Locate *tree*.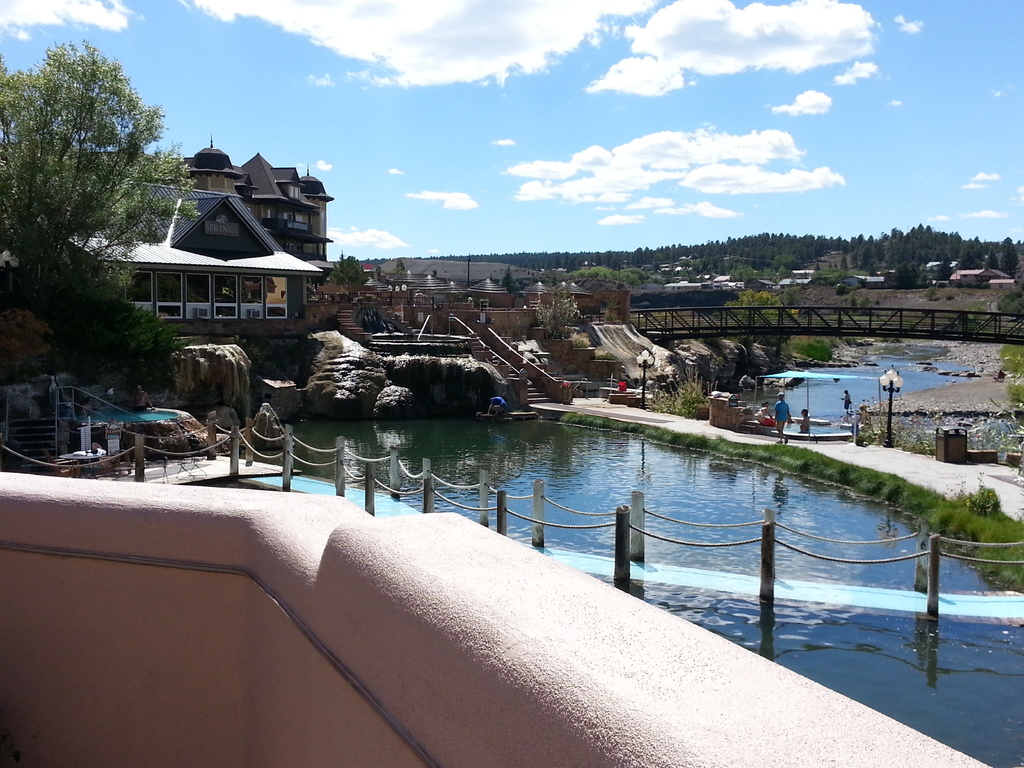
Bounding box: (left=547, top=257, right=578, bottom=268).
